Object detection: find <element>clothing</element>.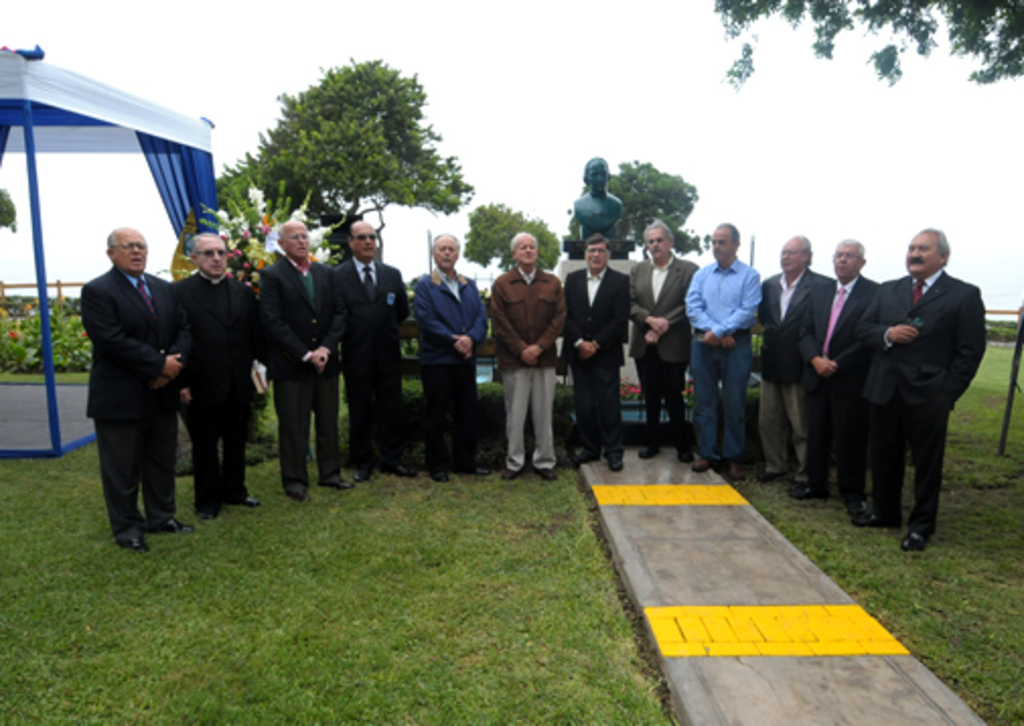
(x1=635, y1=249, x2=698, y2=434).
